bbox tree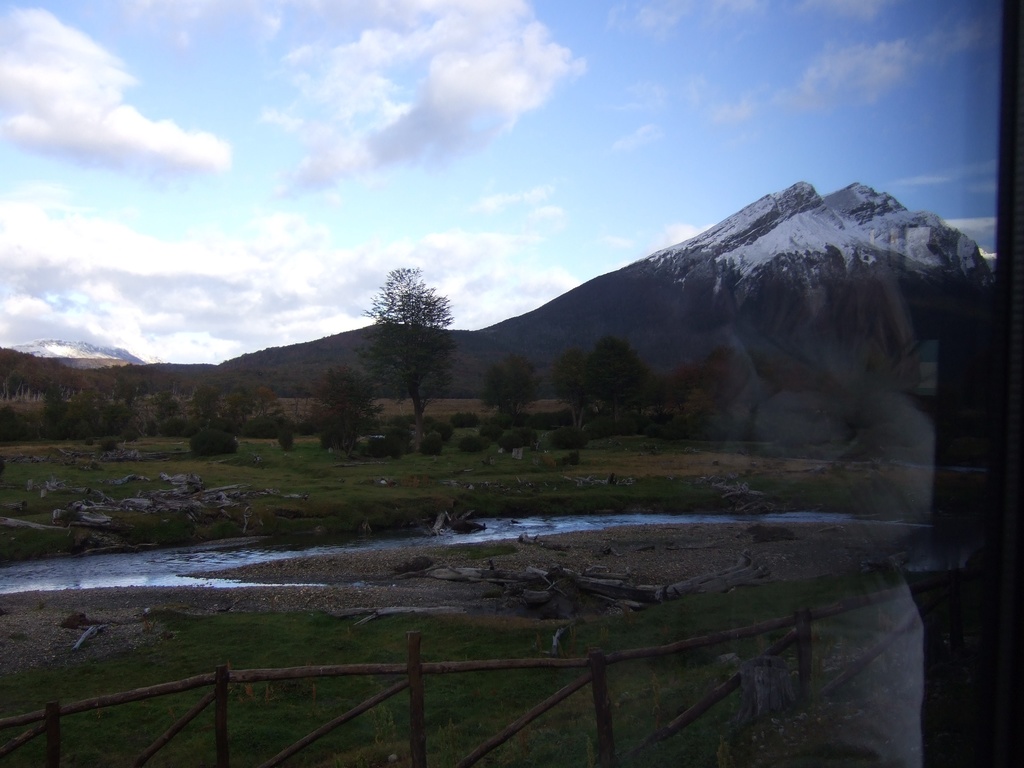
[161,415,189,440]
